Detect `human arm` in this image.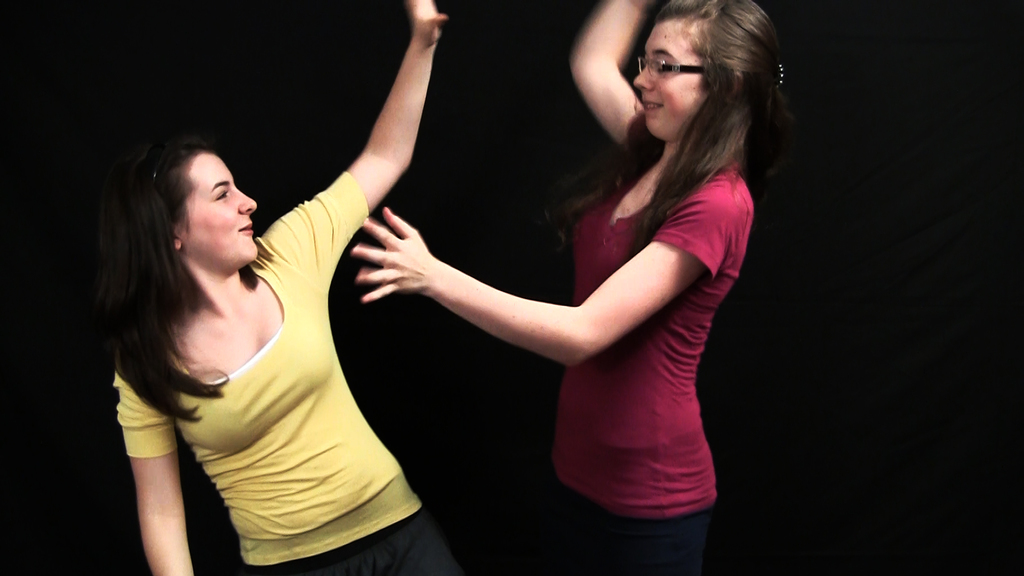
Detection: rect(354, 178, 752, 369).
